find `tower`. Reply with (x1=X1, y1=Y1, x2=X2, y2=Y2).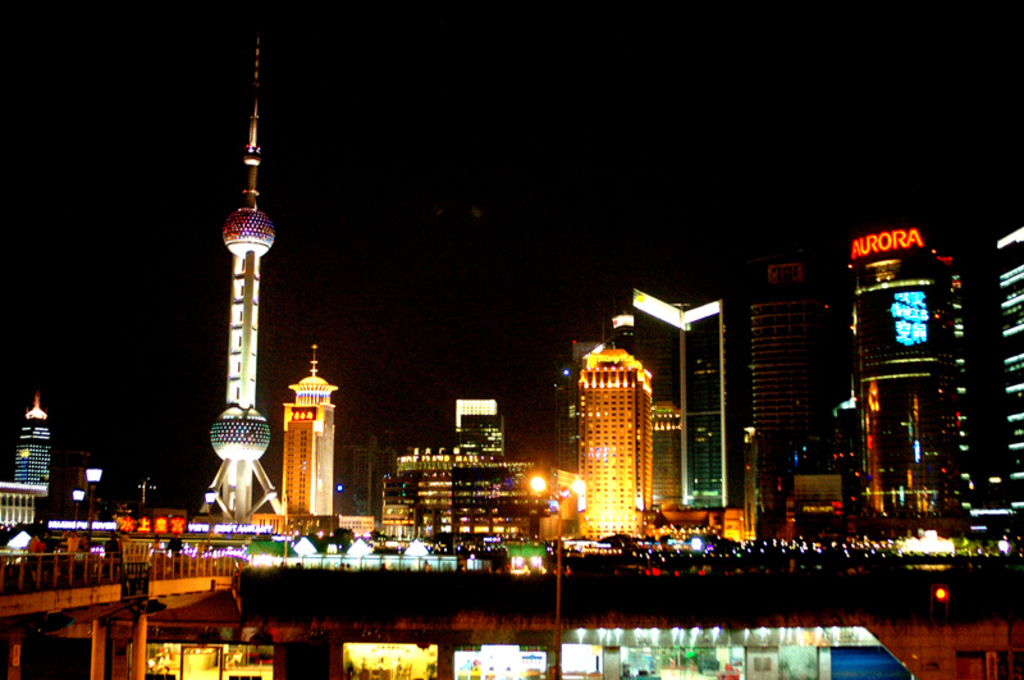
(x1=184, y1=38, x2=303, y2=520).
